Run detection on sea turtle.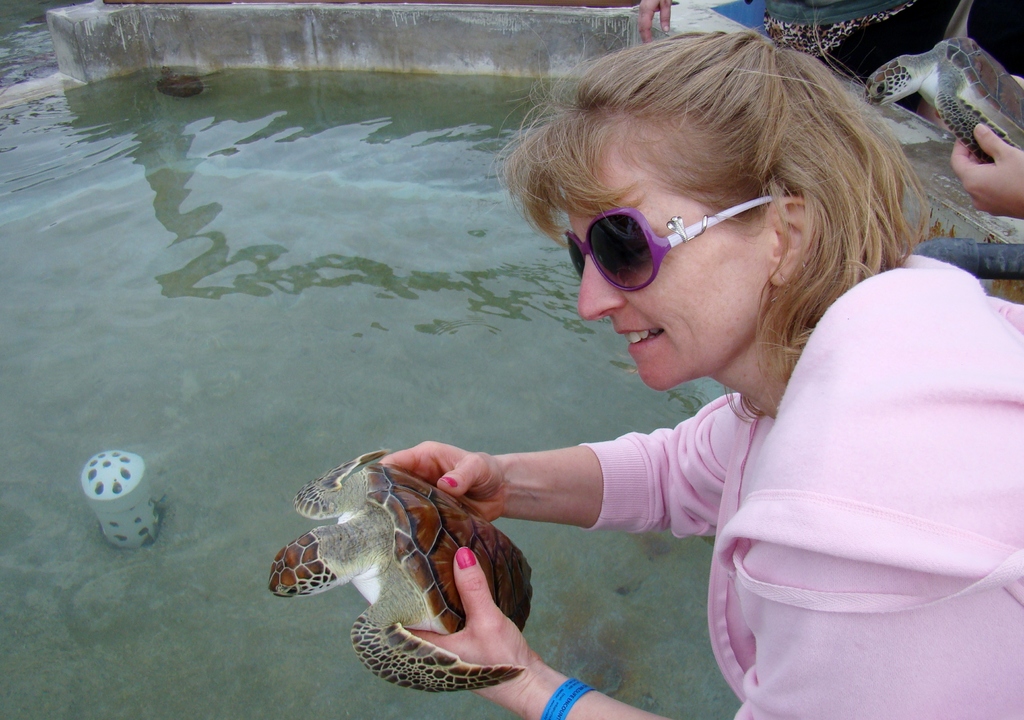
Result: 863, 38, 1023, 164.
